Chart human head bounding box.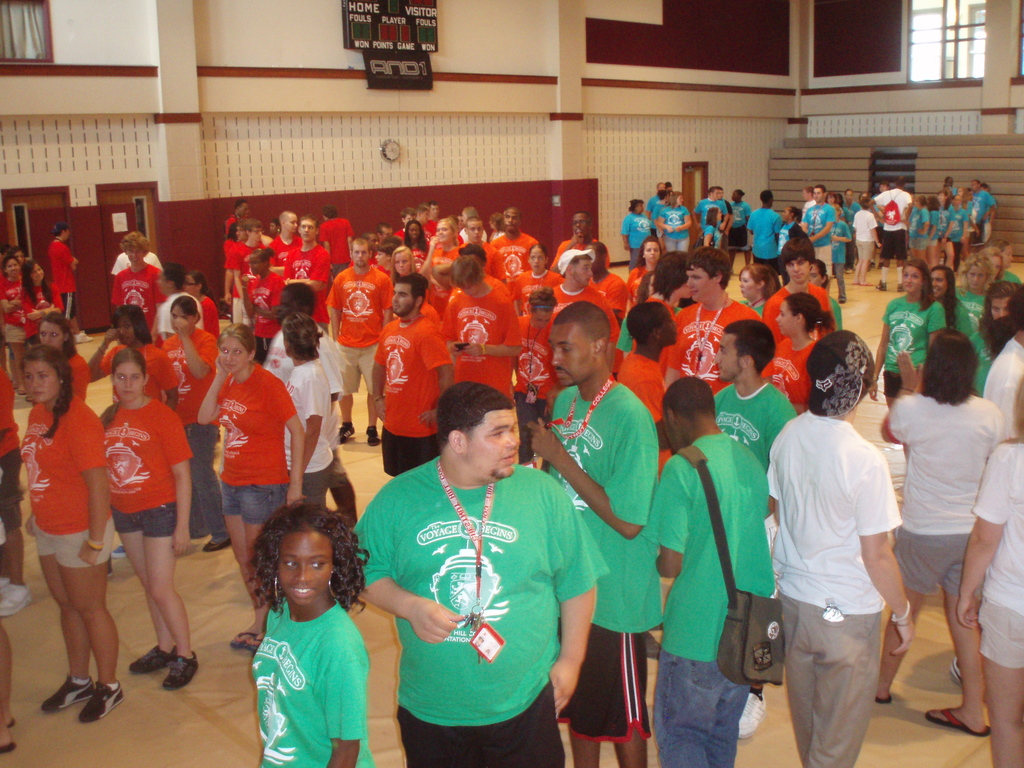
Charted: 986 283 1014 321.
